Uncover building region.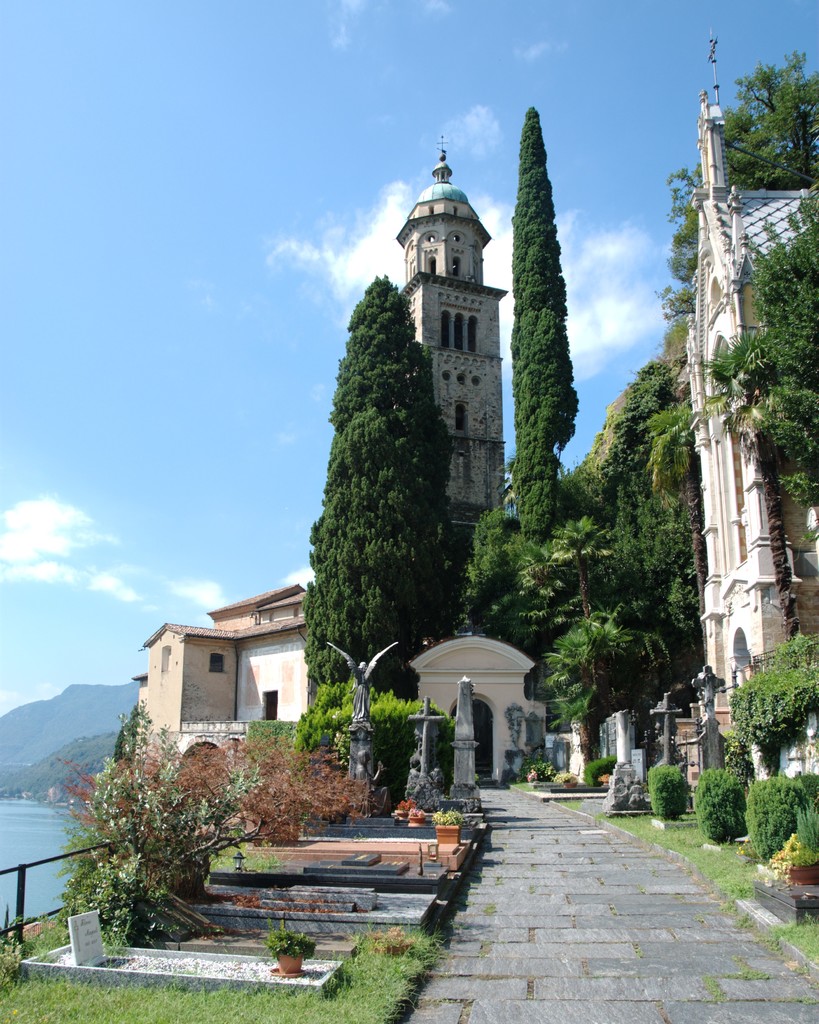
Uncovered: 384, 138, 513, 584.
